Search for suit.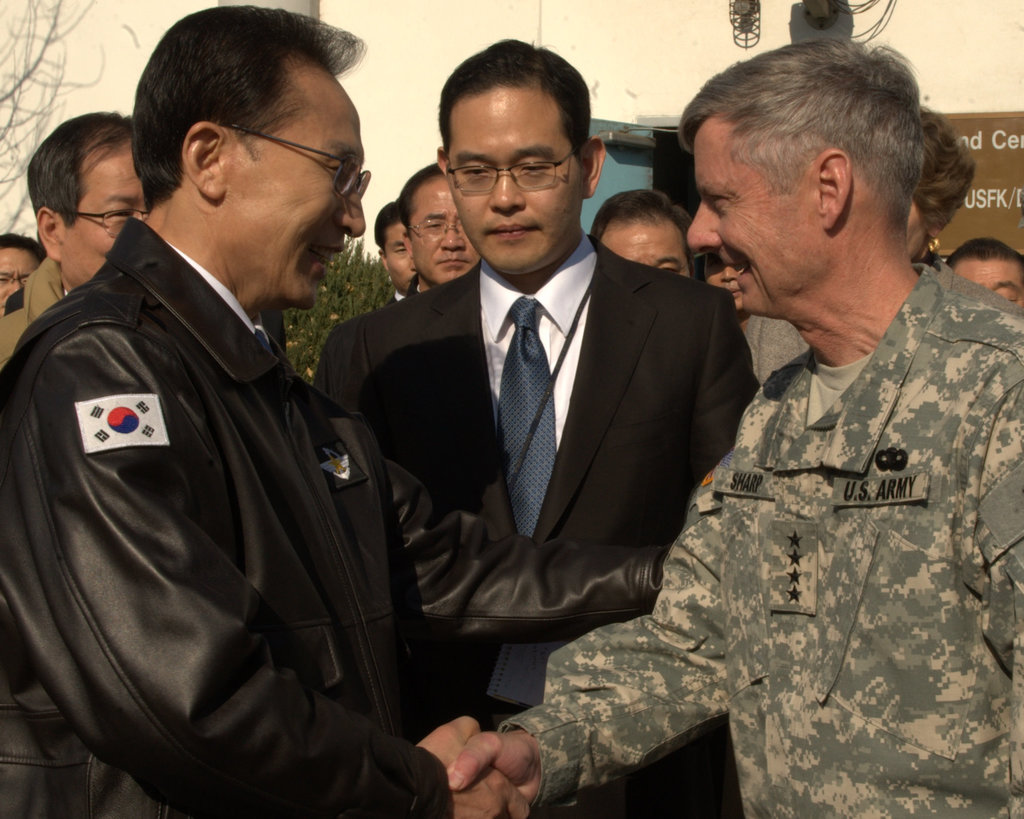
Found at (left=19, top=134, right=461, bottom=816).
